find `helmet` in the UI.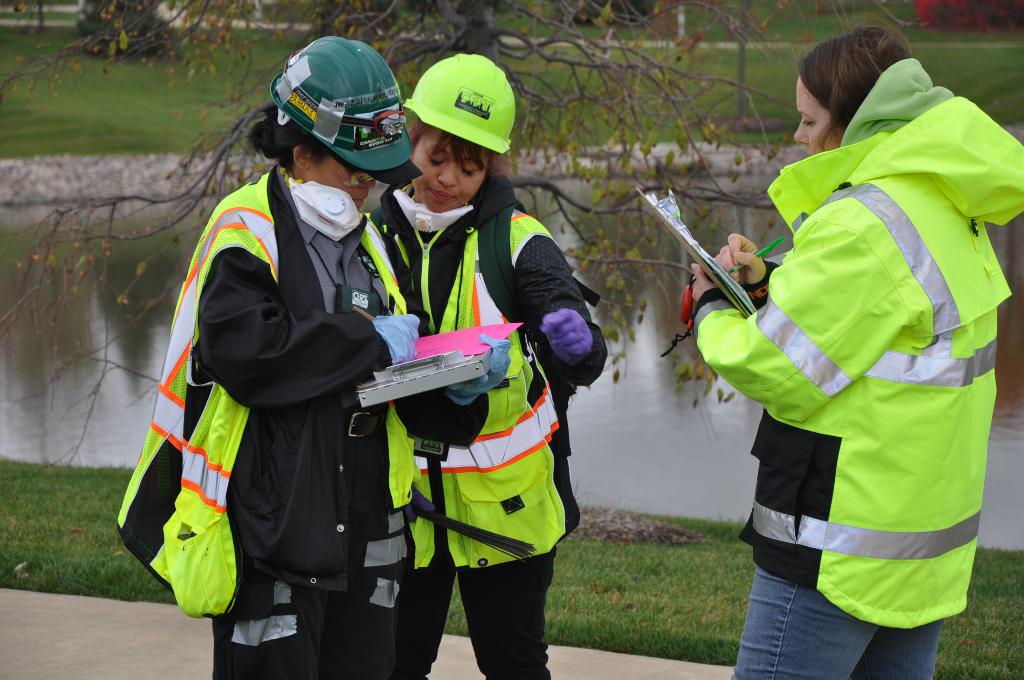
UI element at (404, 44, 515, 152).
